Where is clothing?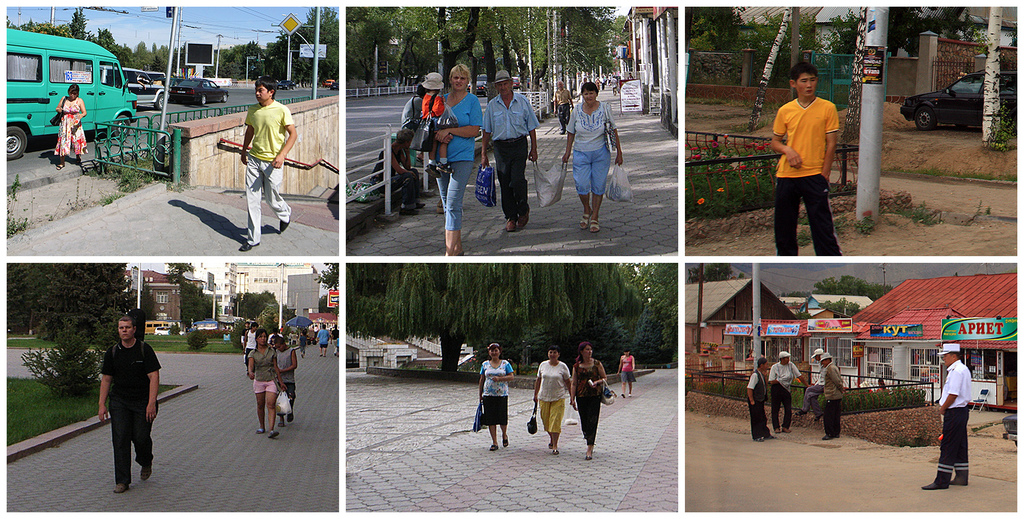
left=540, top=396, right=568, bottom=434.
